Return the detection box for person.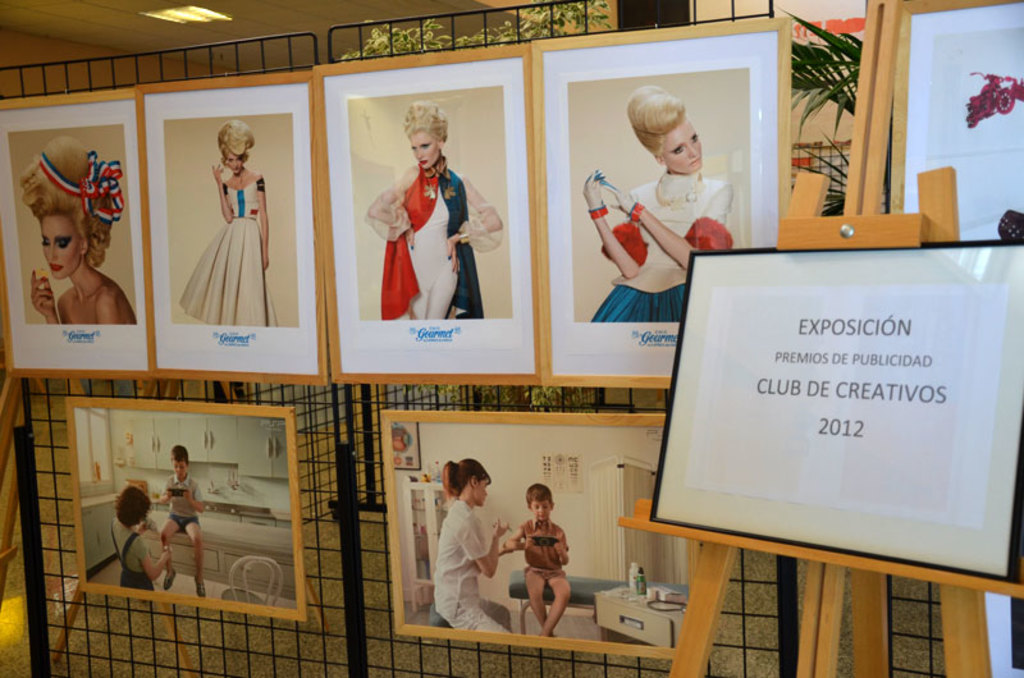
177 115 280 324.
